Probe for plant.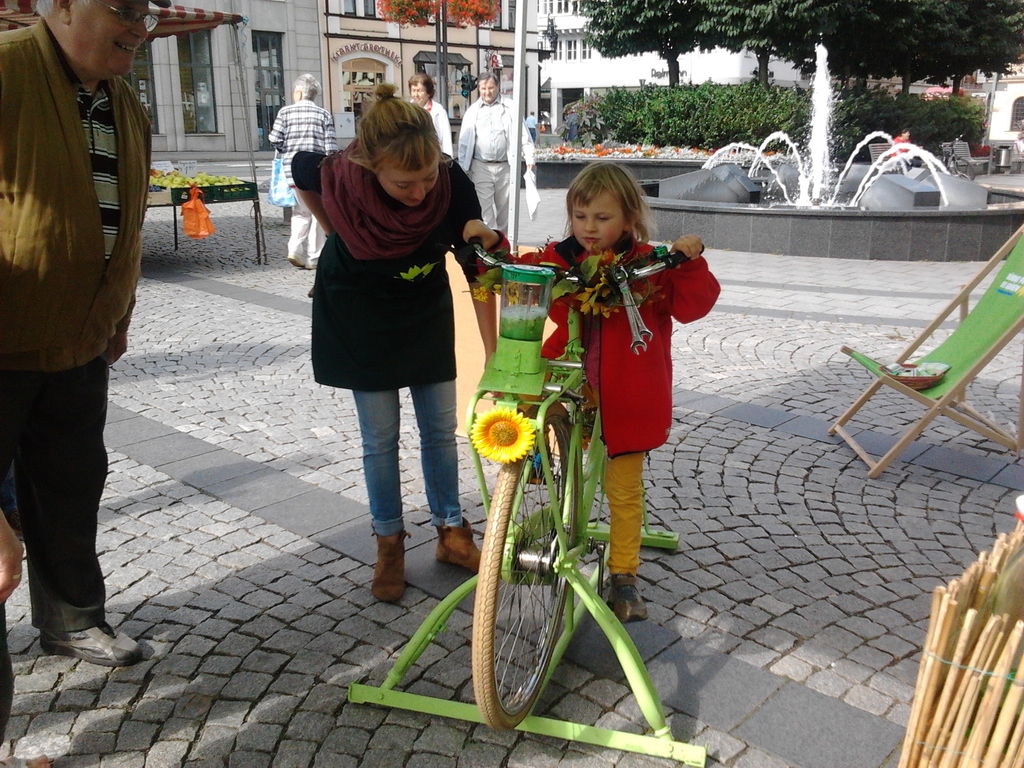
Probe result: select_region(564, 100, 613, 151).
